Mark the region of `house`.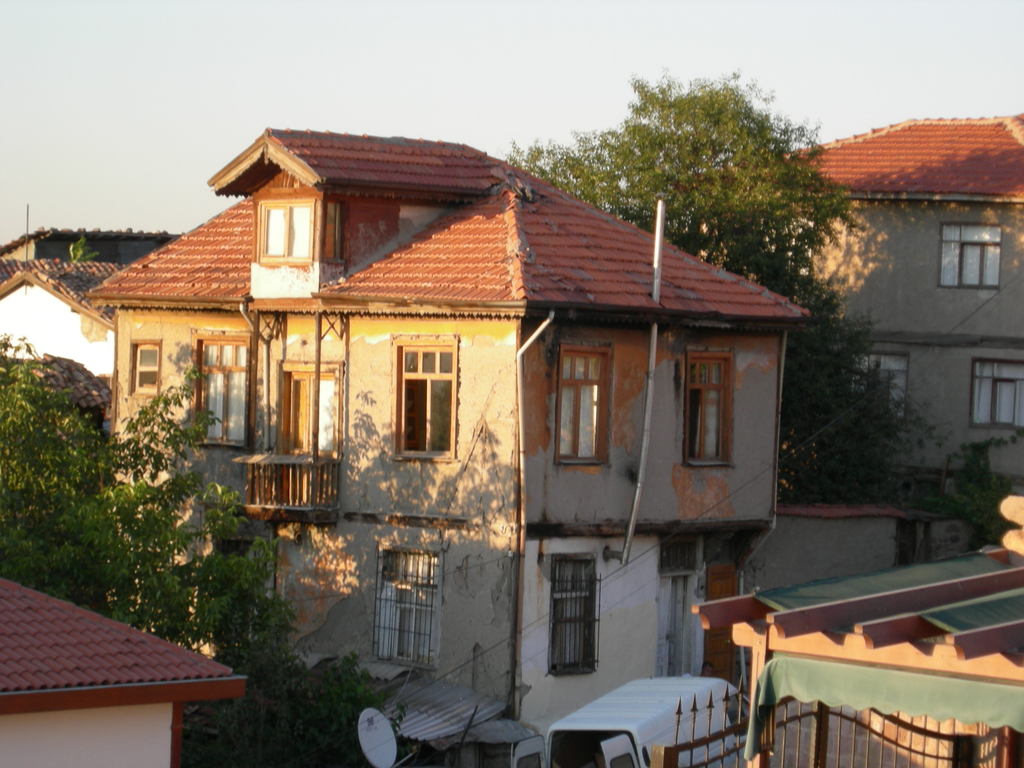
Region: left=74, top=118, right=824, bottom=735.
